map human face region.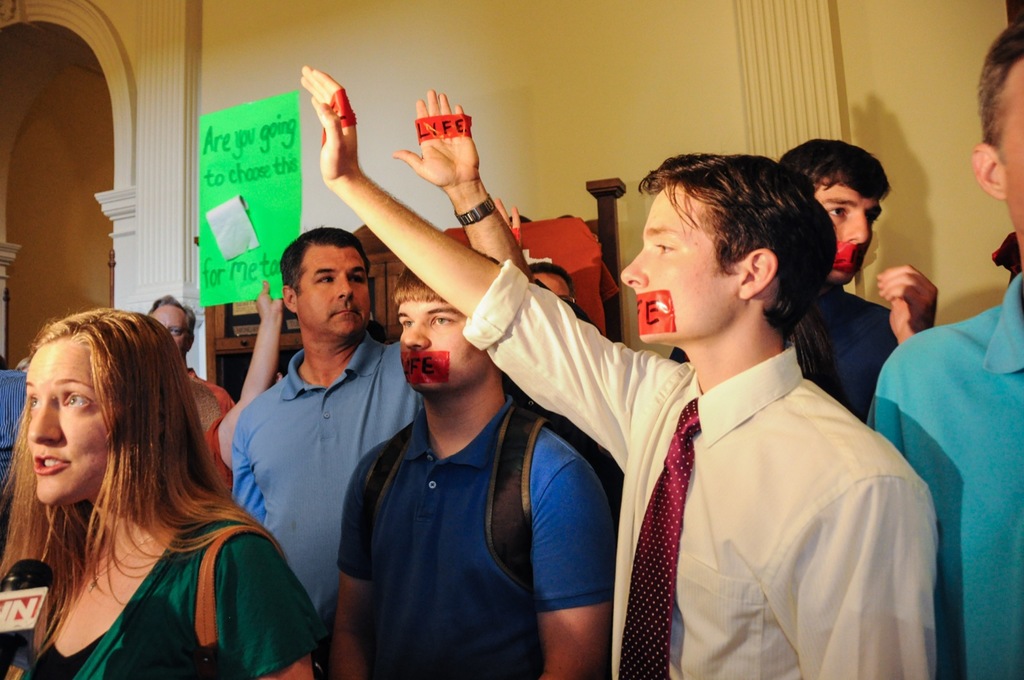
Mapped to (296,244,369,336).
